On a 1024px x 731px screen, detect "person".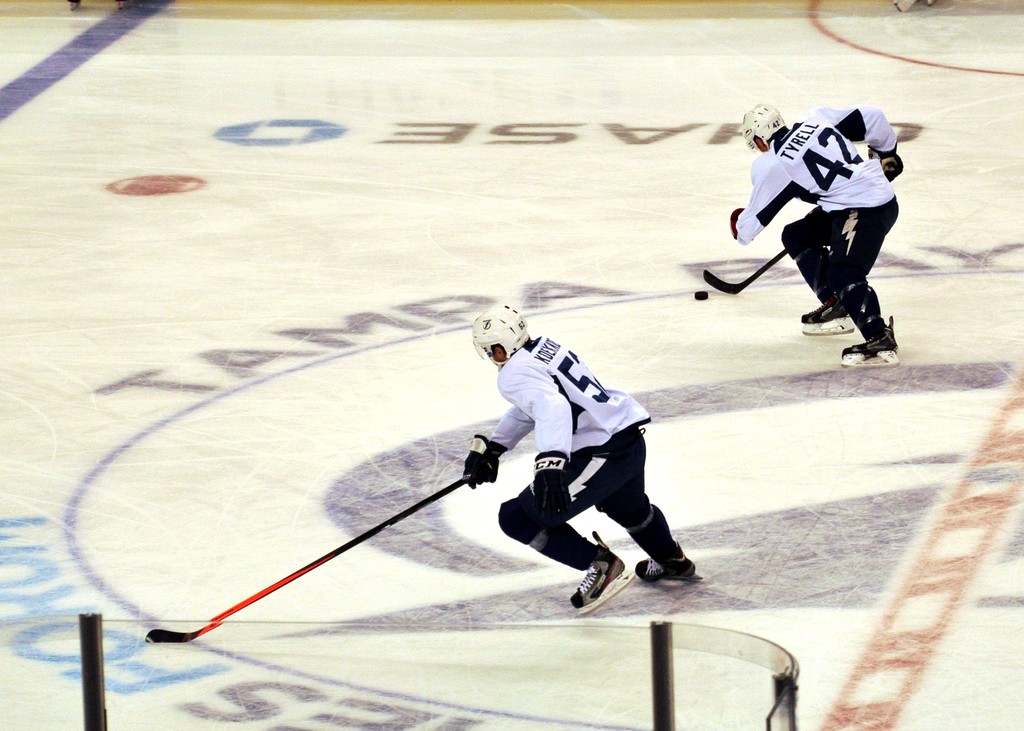
left=461, top=301, right=704, bottom=619.
